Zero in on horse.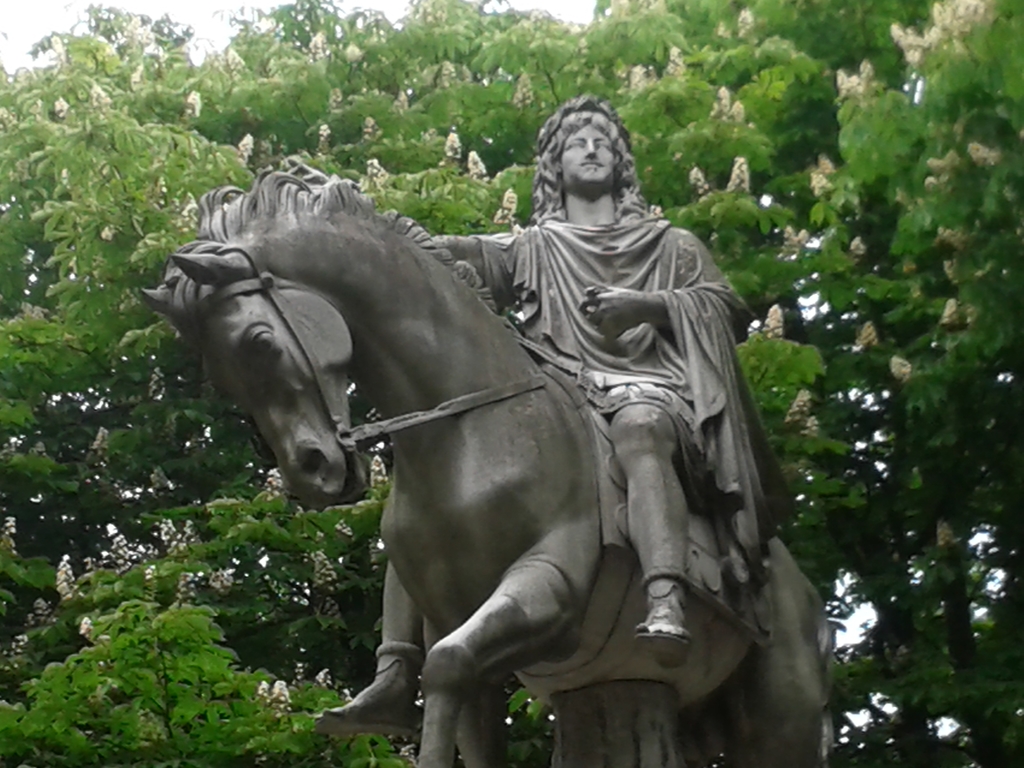
Zeroed in: bbox(136, 161, 835, 767).
